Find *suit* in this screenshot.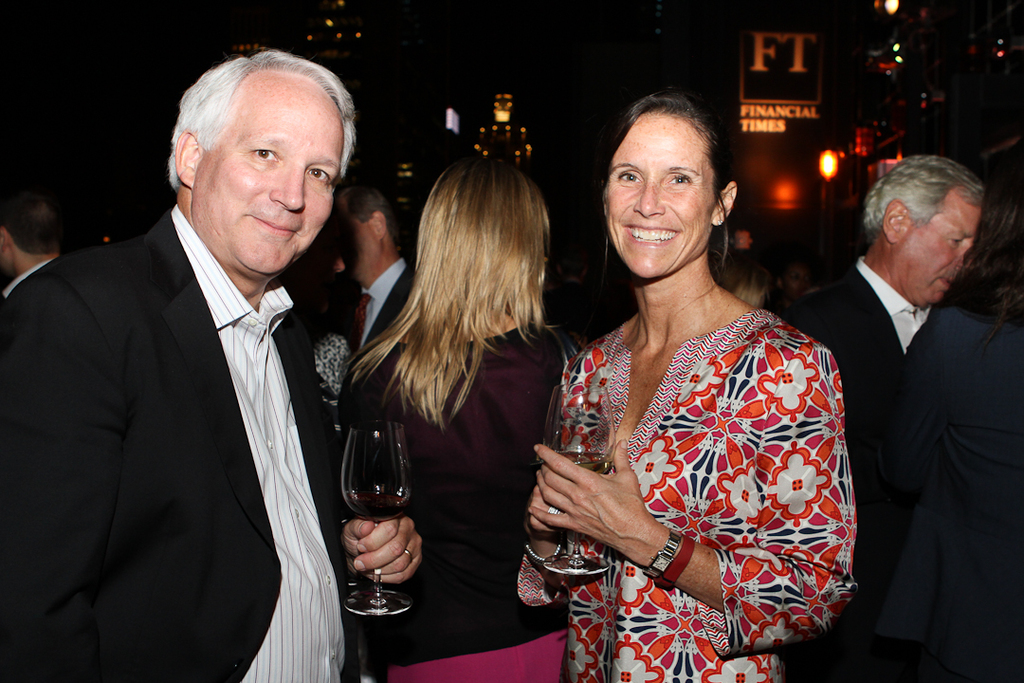
The bounding box for *suit* is bbox(0, 261, 45, 346).
